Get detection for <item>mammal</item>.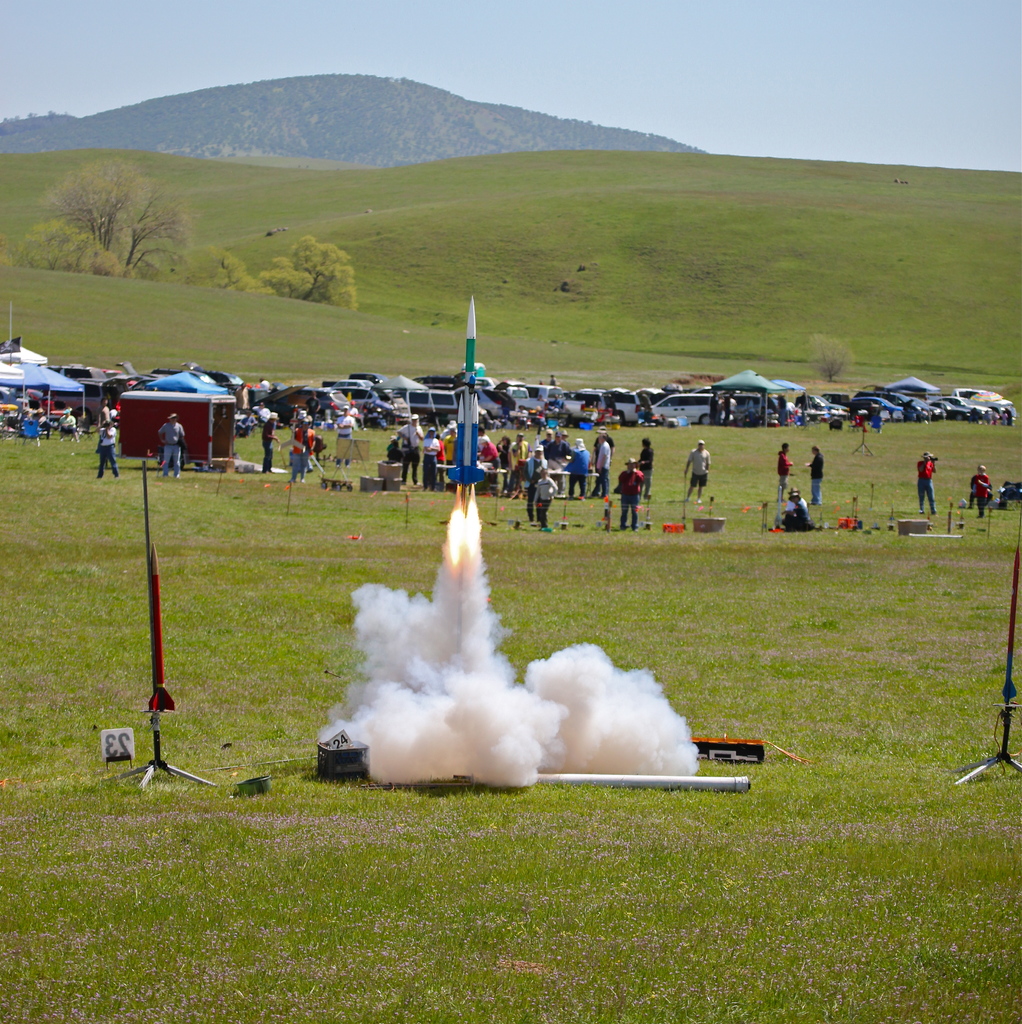
Detection: region(810, 454, 826, 510).
